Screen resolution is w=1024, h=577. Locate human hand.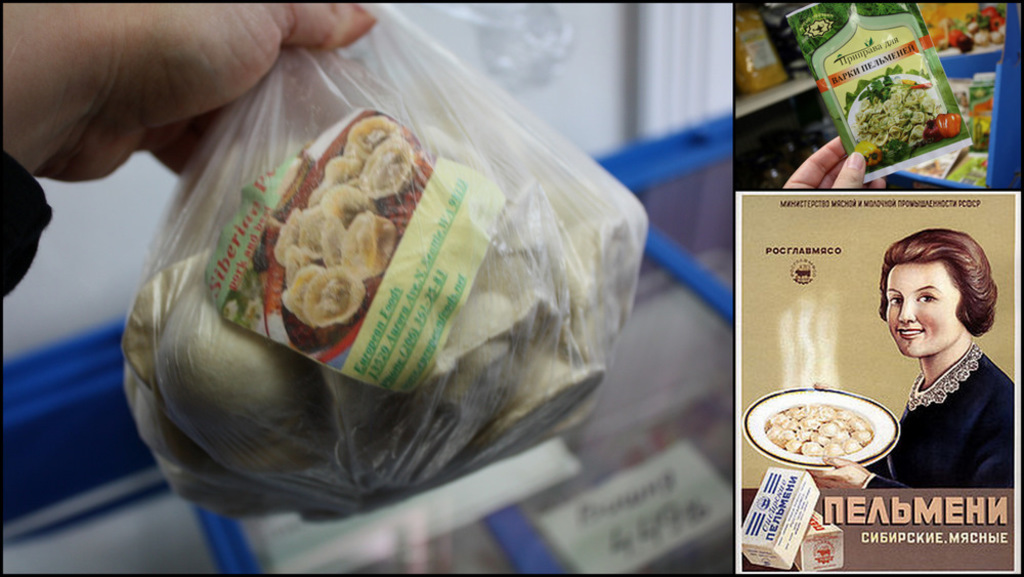
{"left": 783, "top": 135, "right": 889, "bottom": 193}.
